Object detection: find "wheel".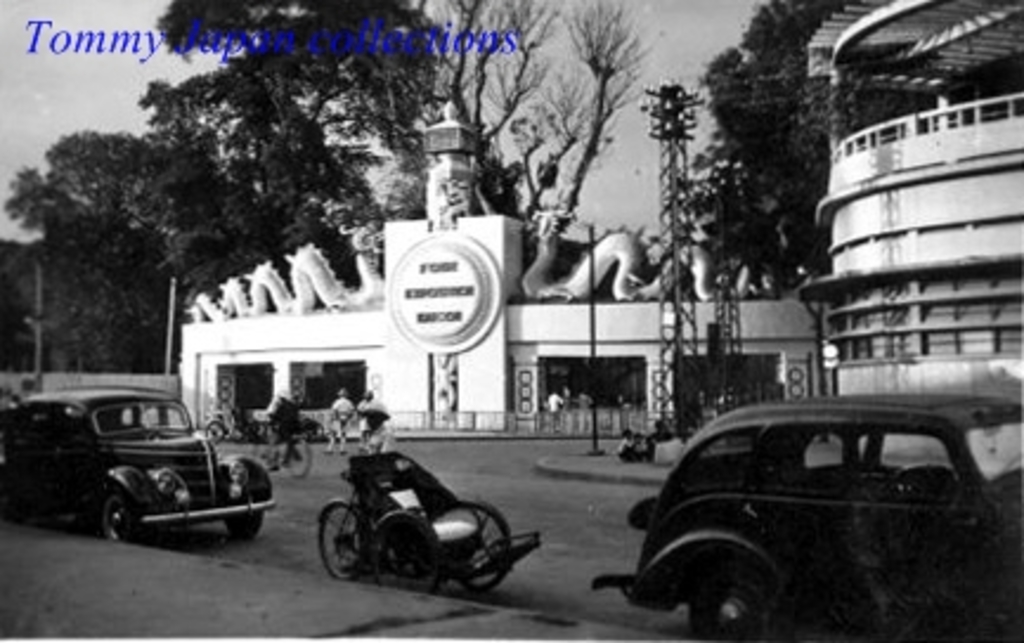
(248, 437, 272, 478).
